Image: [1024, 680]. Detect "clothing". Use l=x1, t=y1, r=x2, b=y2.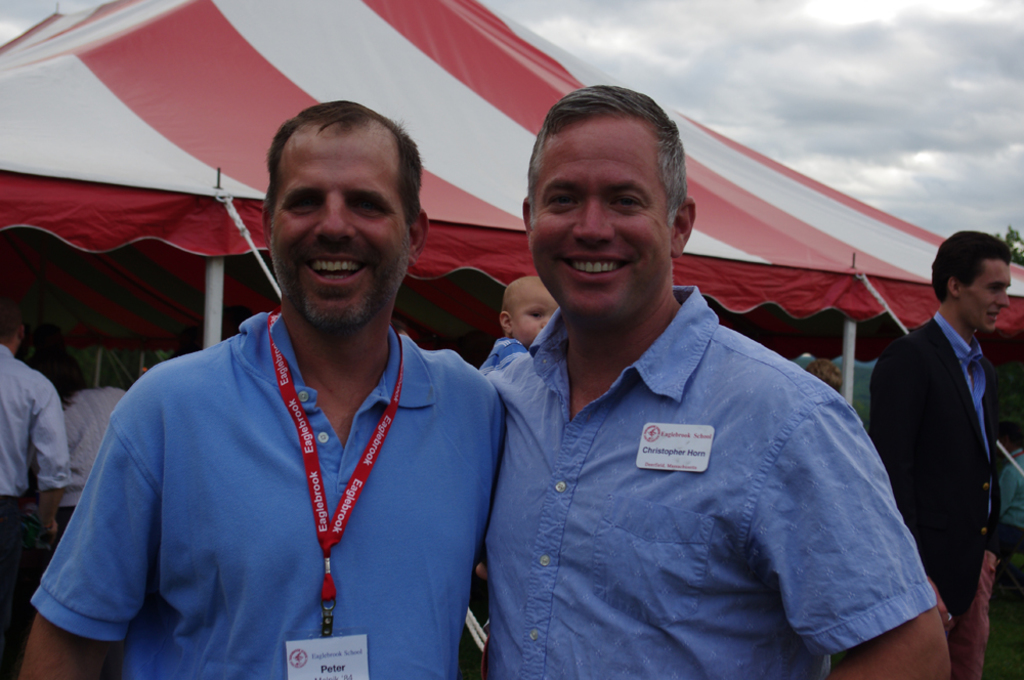
l=484, t=286, r=931, b=679.
